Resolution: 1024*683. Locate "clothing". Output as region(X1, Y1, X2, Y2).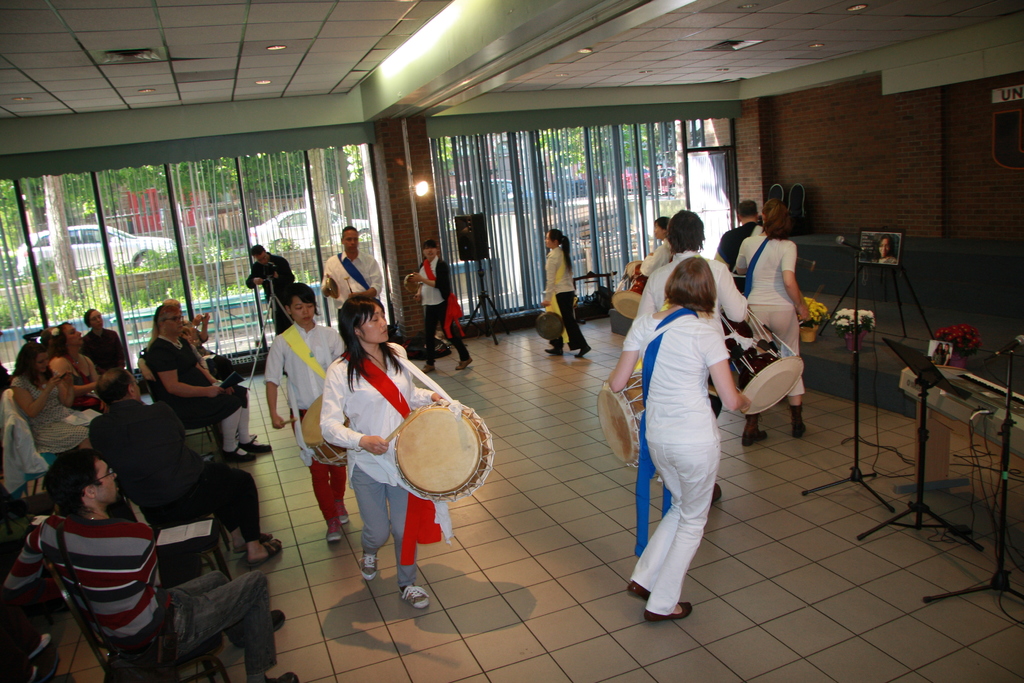
region(250, 252, 292, 331).
